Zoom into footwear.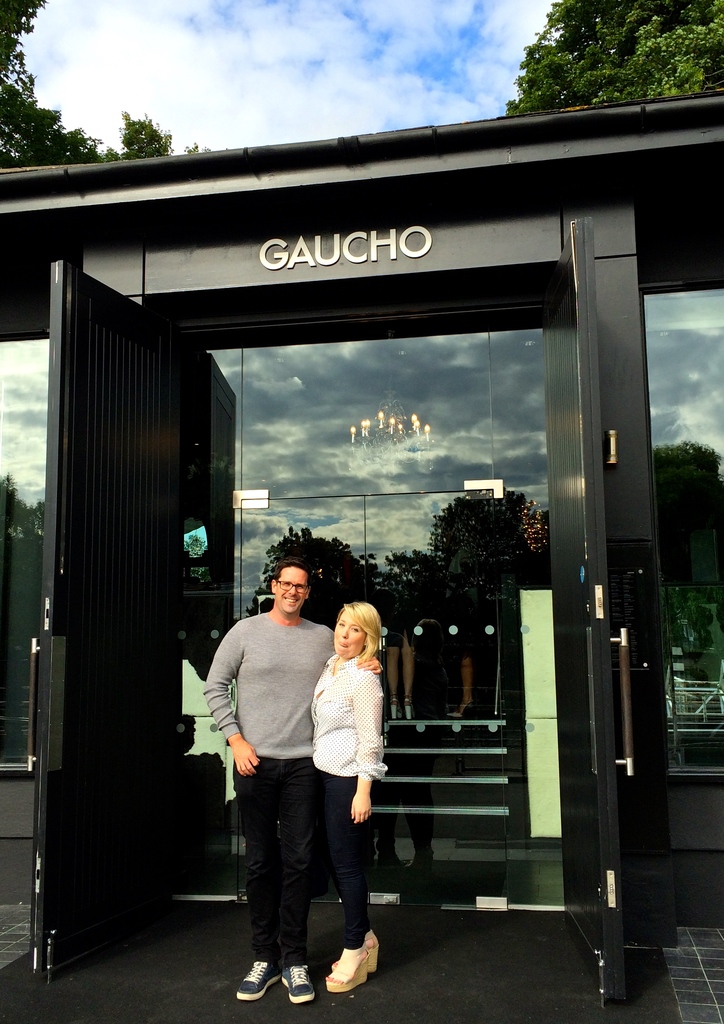
Zoom target: BBox(236, 957, 282, 1005).
